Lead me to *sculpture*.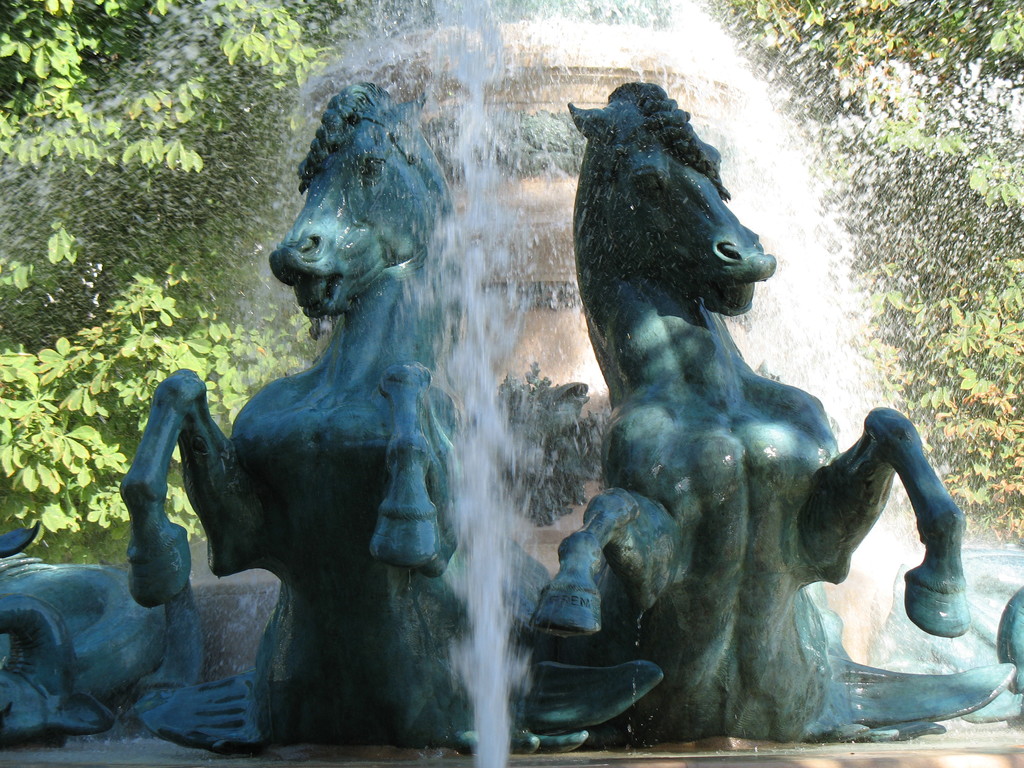
Lead to Rect(0, 511, 253, 751).
